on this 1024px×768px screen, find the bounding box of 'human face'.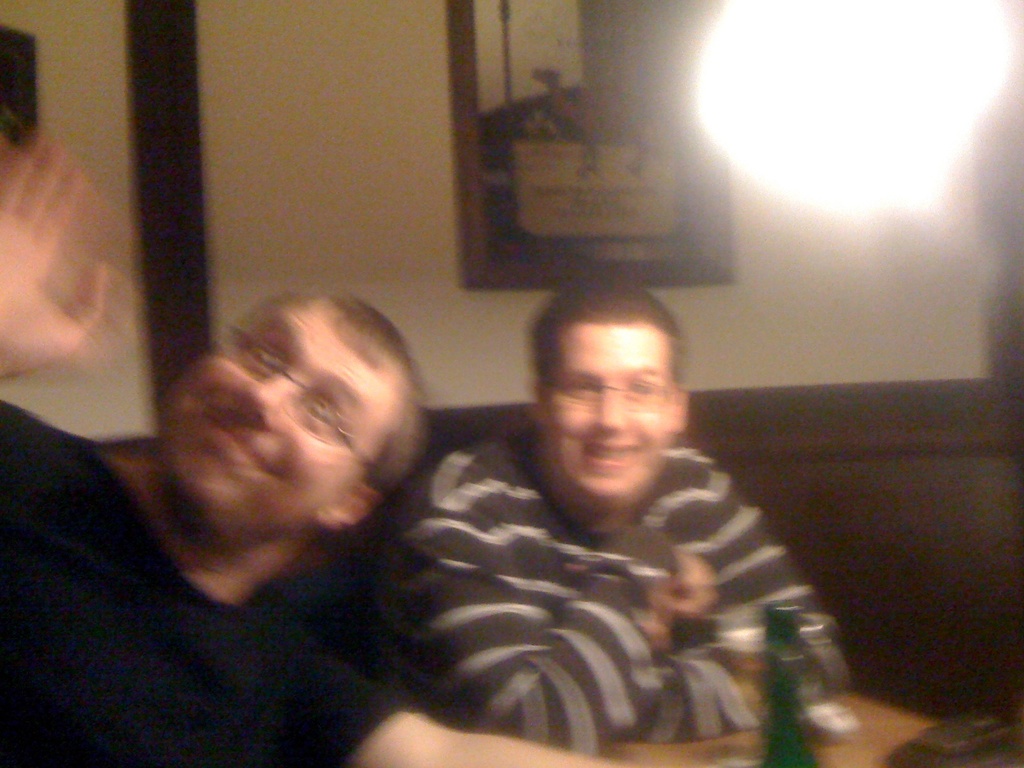
Bounding box: 543:320:674:521.
